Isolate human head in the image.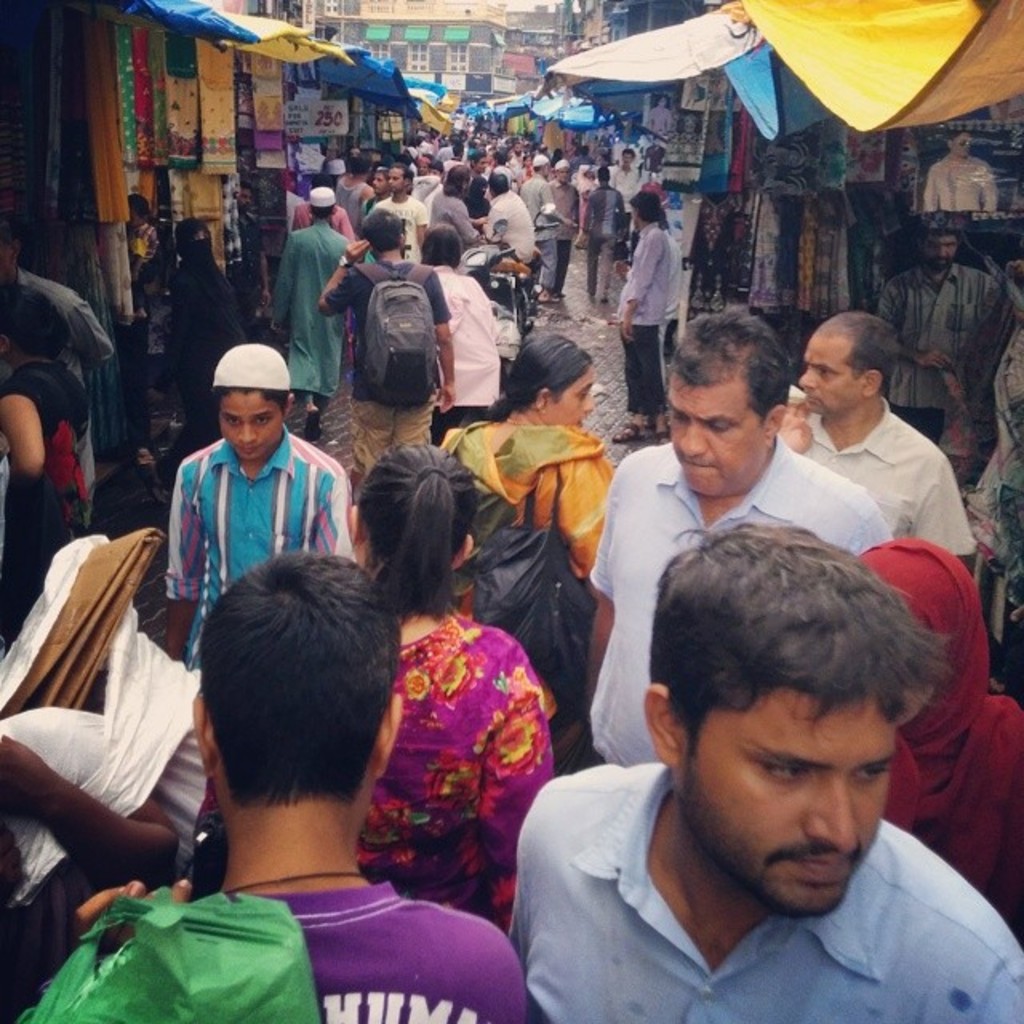
Isolated region: box=[664, 309, 794, 496].
